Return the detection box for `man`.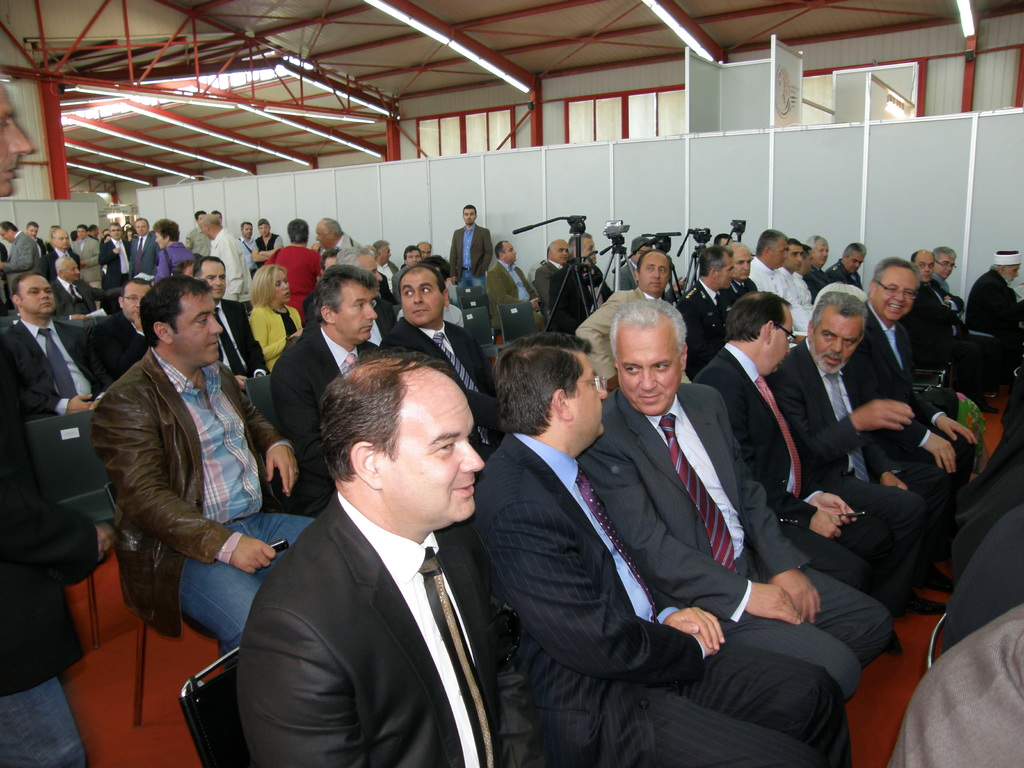
box=[692, 244, 737, 325].
